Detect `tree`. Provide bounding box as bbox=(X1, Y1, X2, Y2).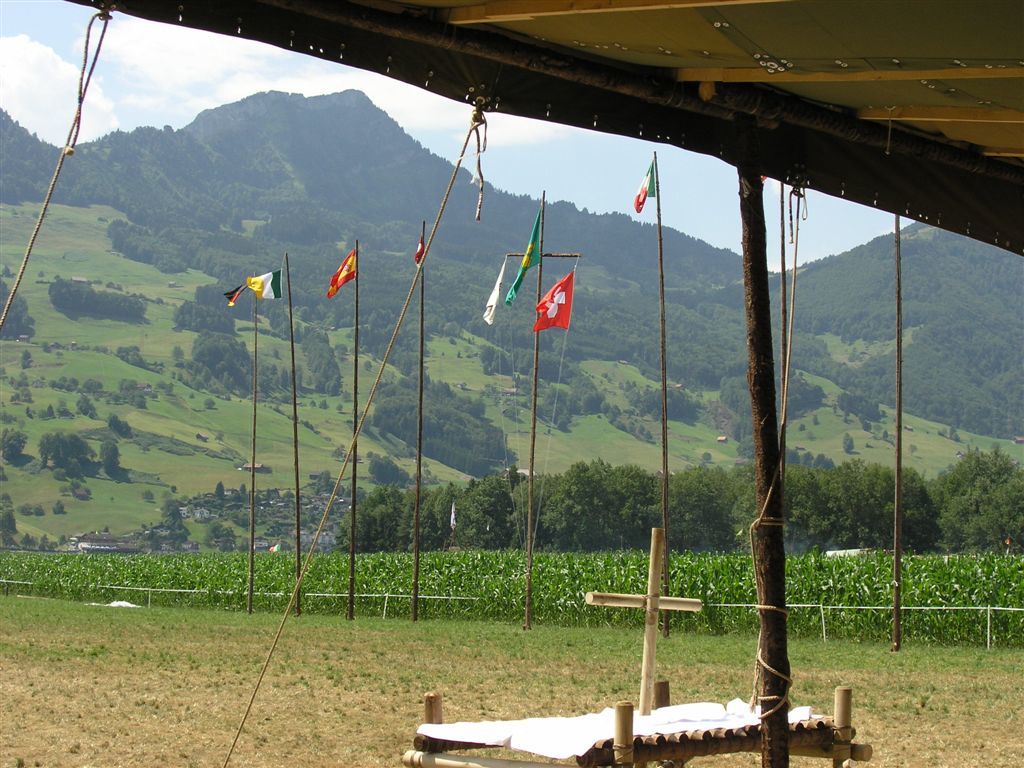
bbox=(0, 470, 8, 480).
